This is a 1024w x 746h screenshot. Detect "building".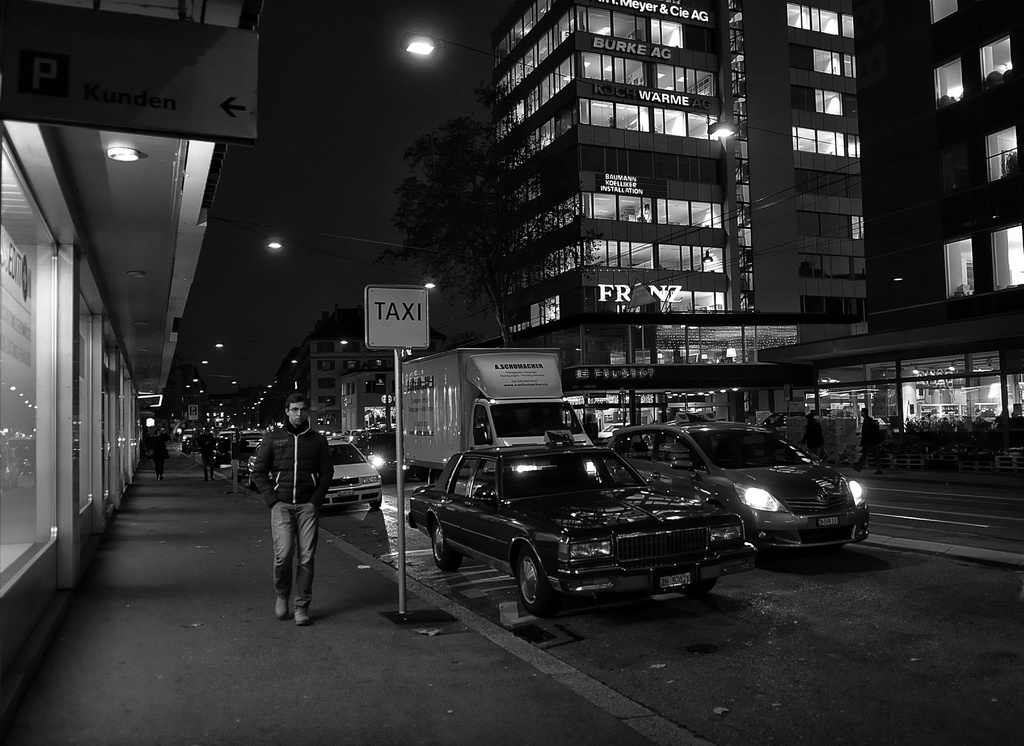
(288,303,445,430).
